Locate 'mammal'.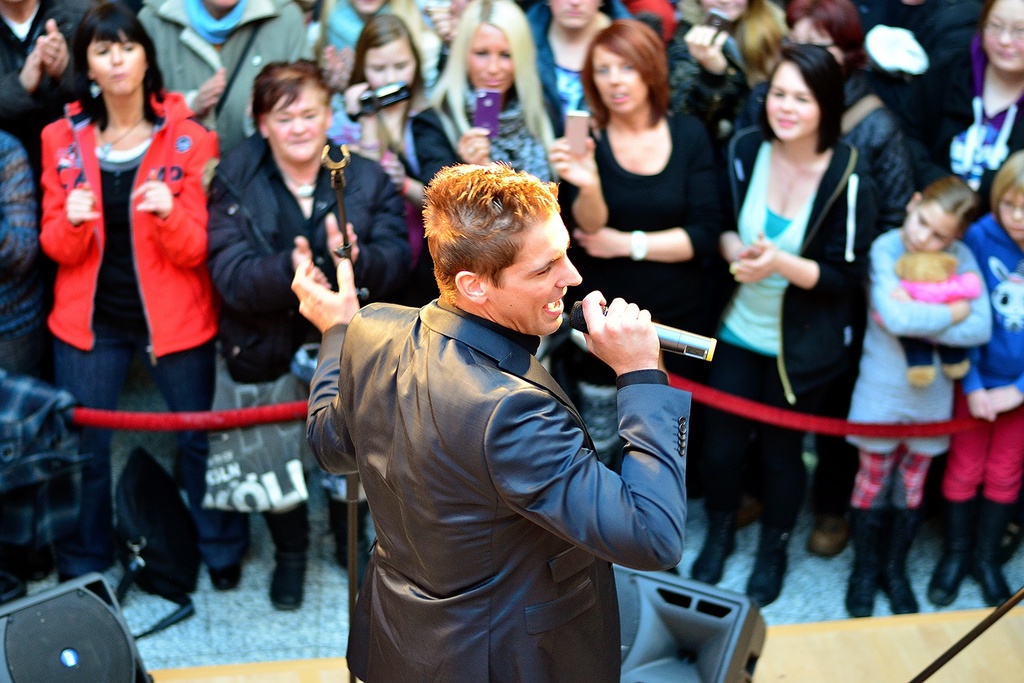
Bounding box: 856,0,993,177.
